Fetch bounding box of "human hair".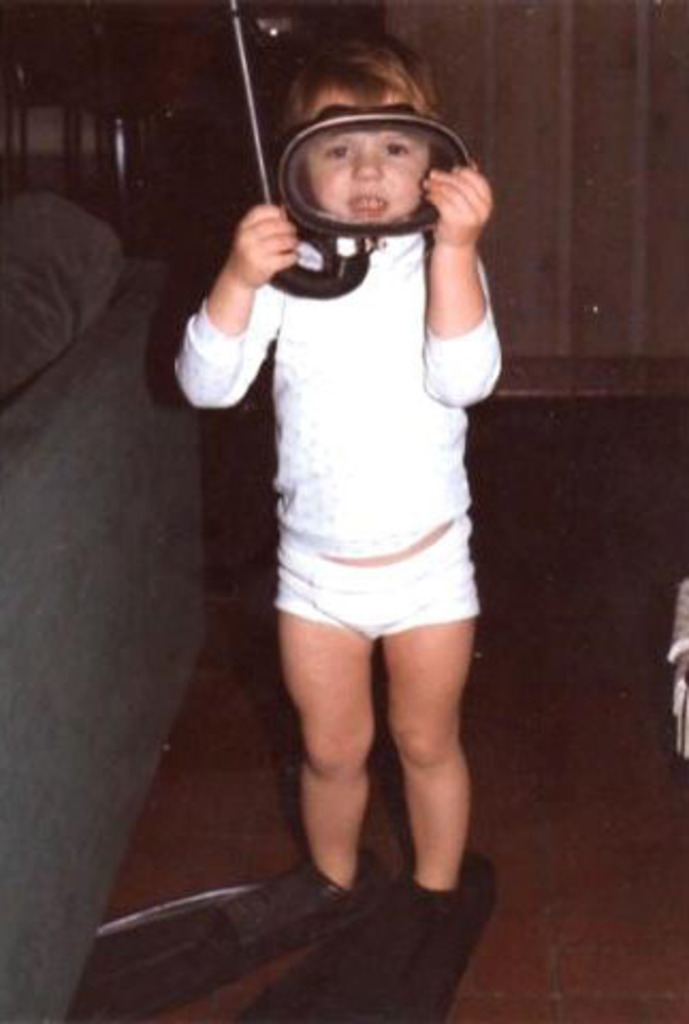
Bbox: crop(290, 34, 446, 130).
